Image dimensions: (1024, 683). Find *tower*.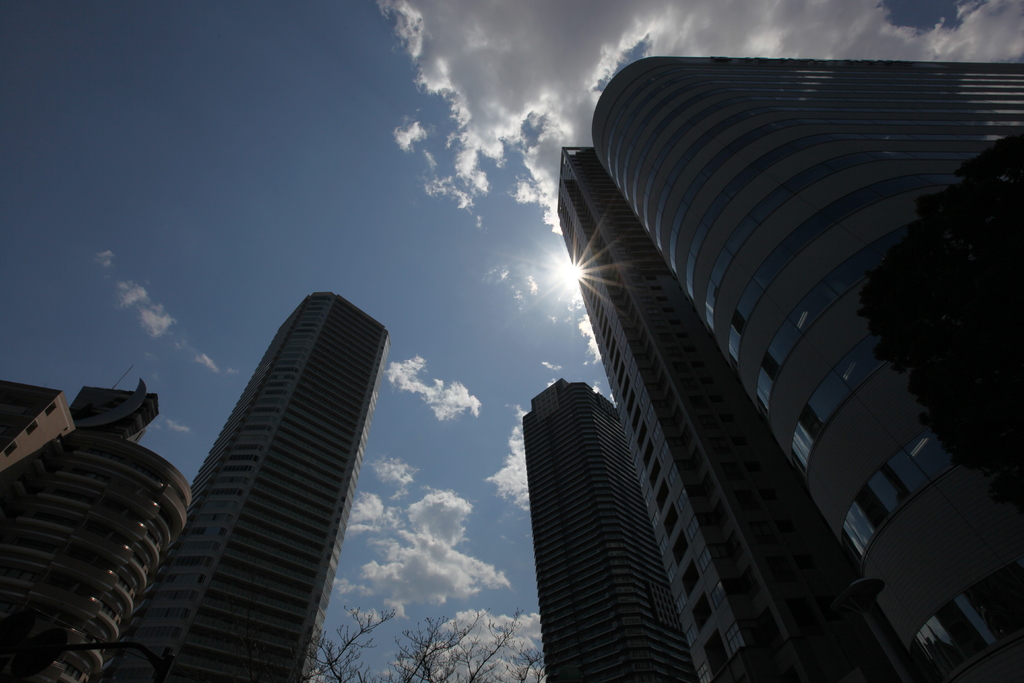
<box>112,290,392,682</box>.
